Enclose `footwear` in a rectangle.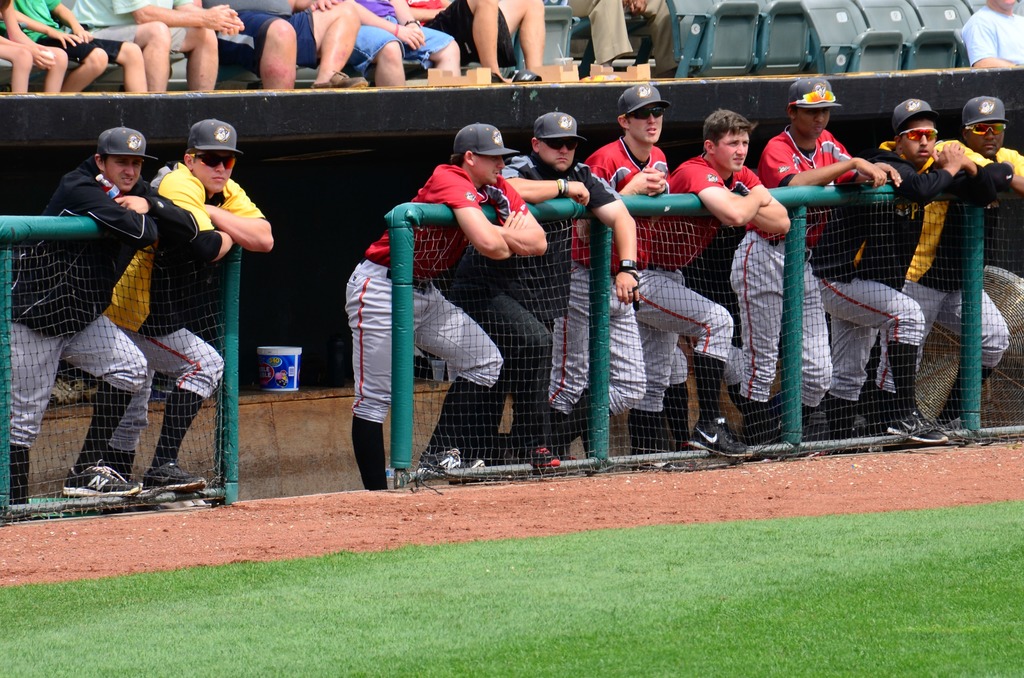
[x1=61, y1=460, x2=140, y2=499].
